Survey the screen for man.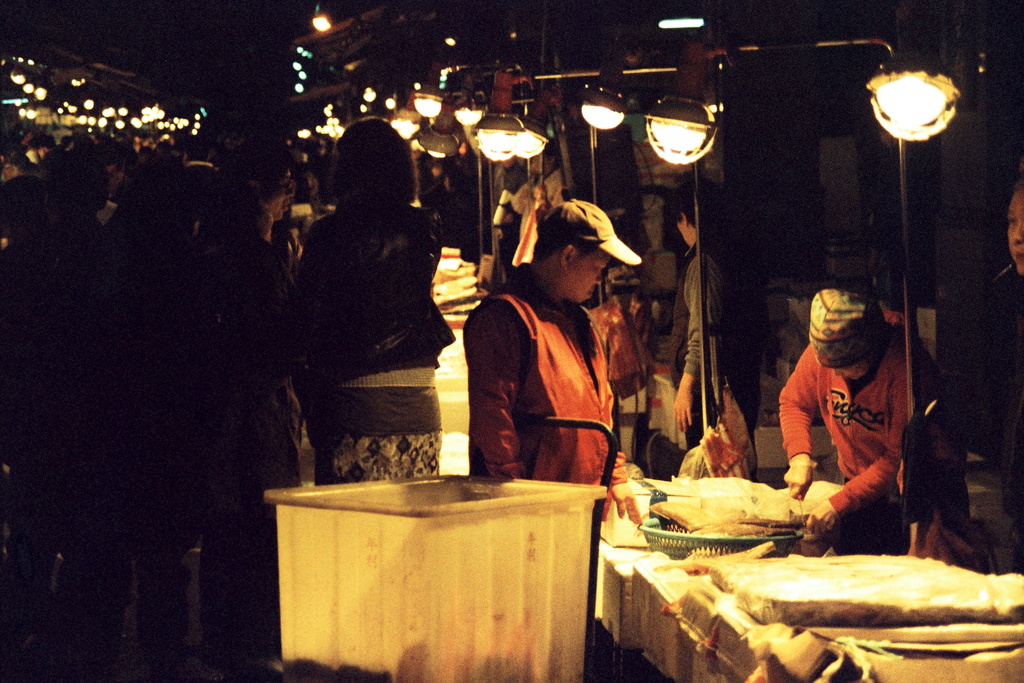
Survey found: (x1=776, y1=284, x2=966, y2=561).
